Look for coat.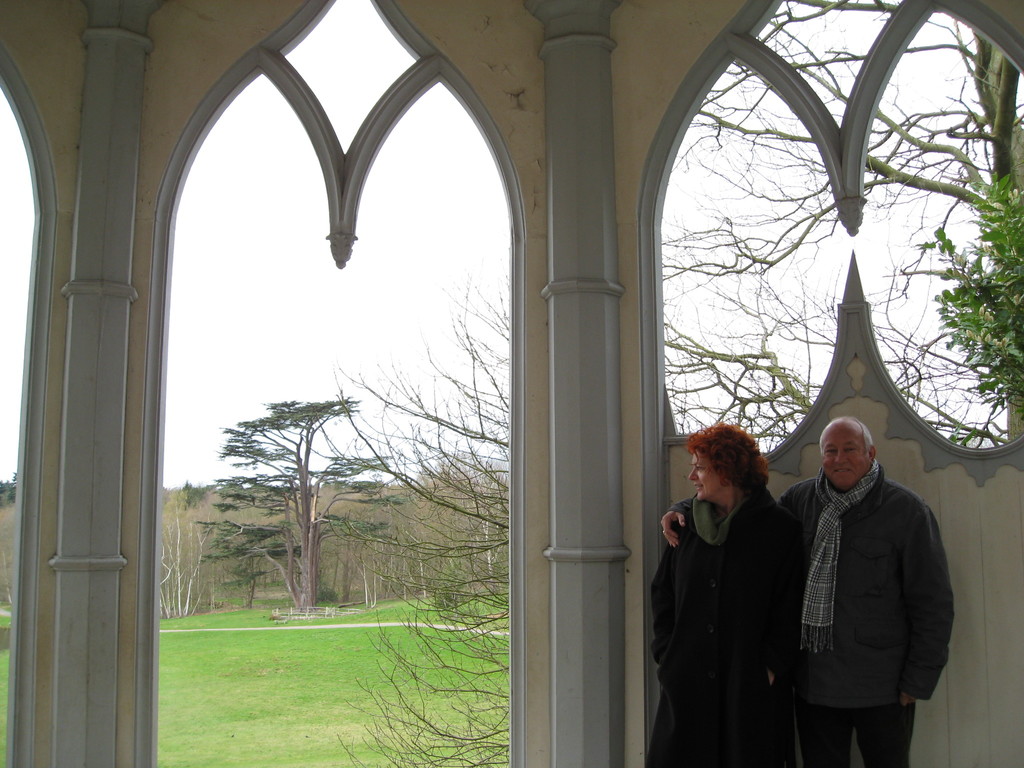
Found: crop(783, 472, 952, 725).
